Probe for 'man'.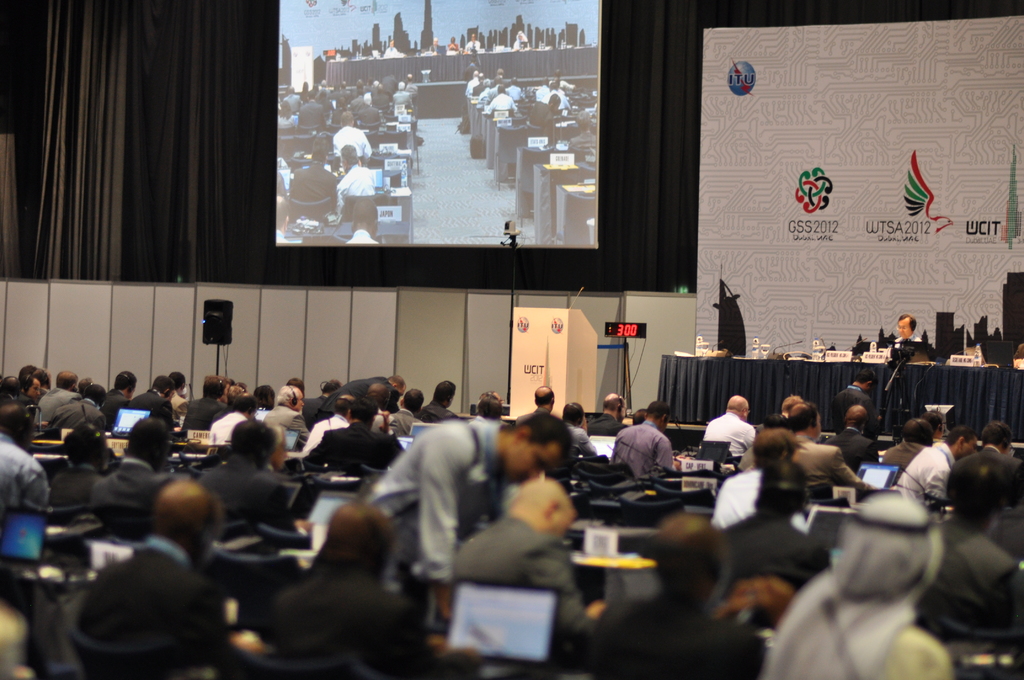
Probe result: 30/369/83/423.
